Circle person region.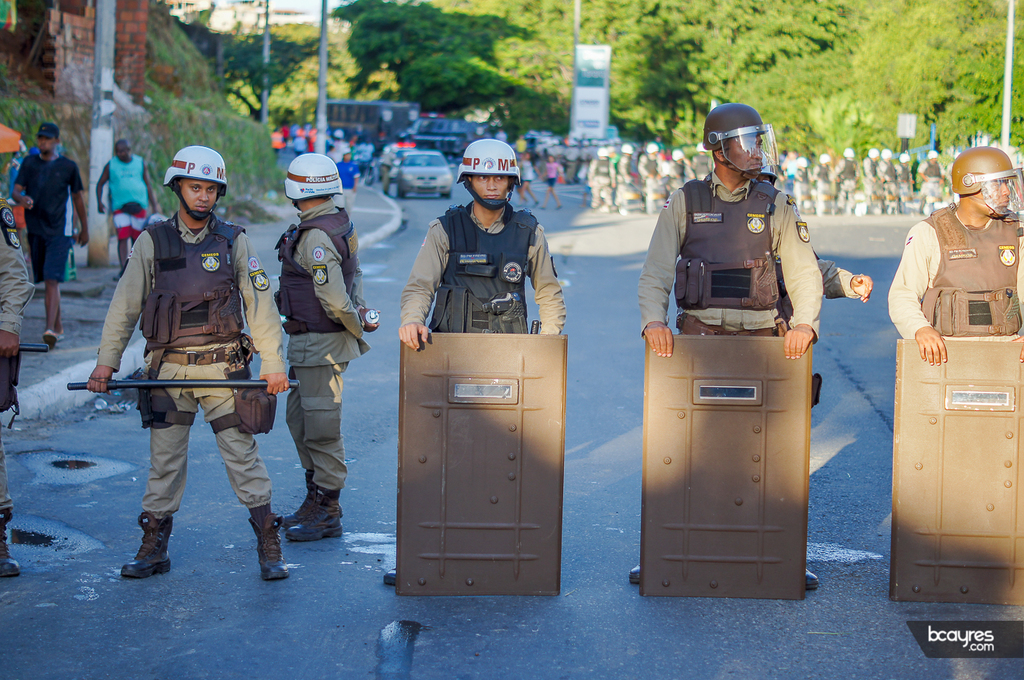
Region: BBox(625, 99, 821, 597).
